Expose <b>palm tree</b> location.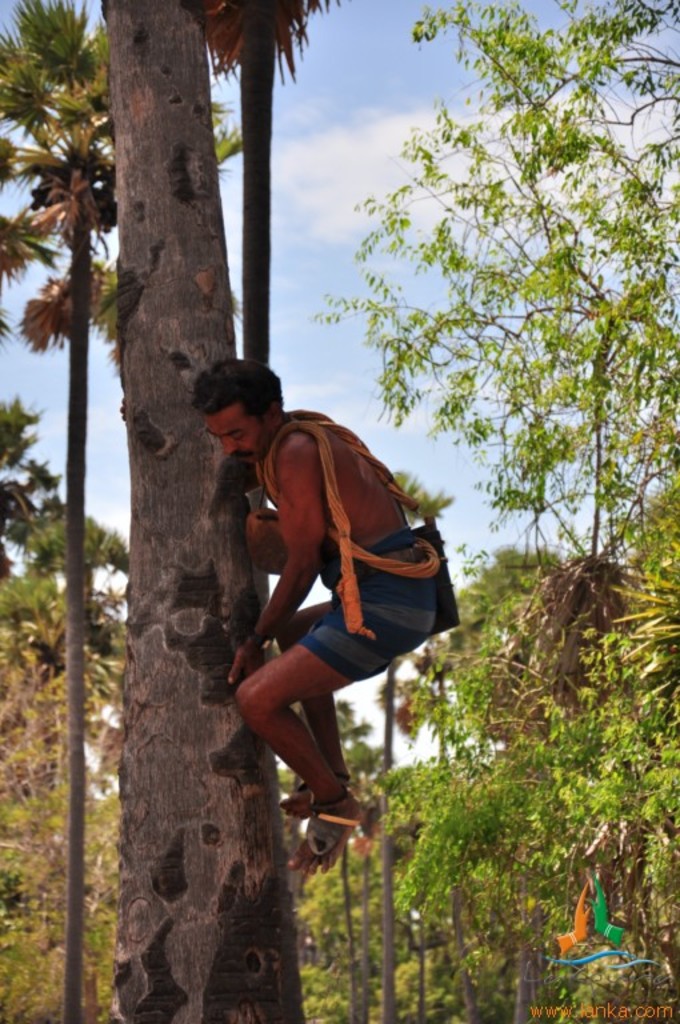
Exposed at 0, 0, 244, 1023.
